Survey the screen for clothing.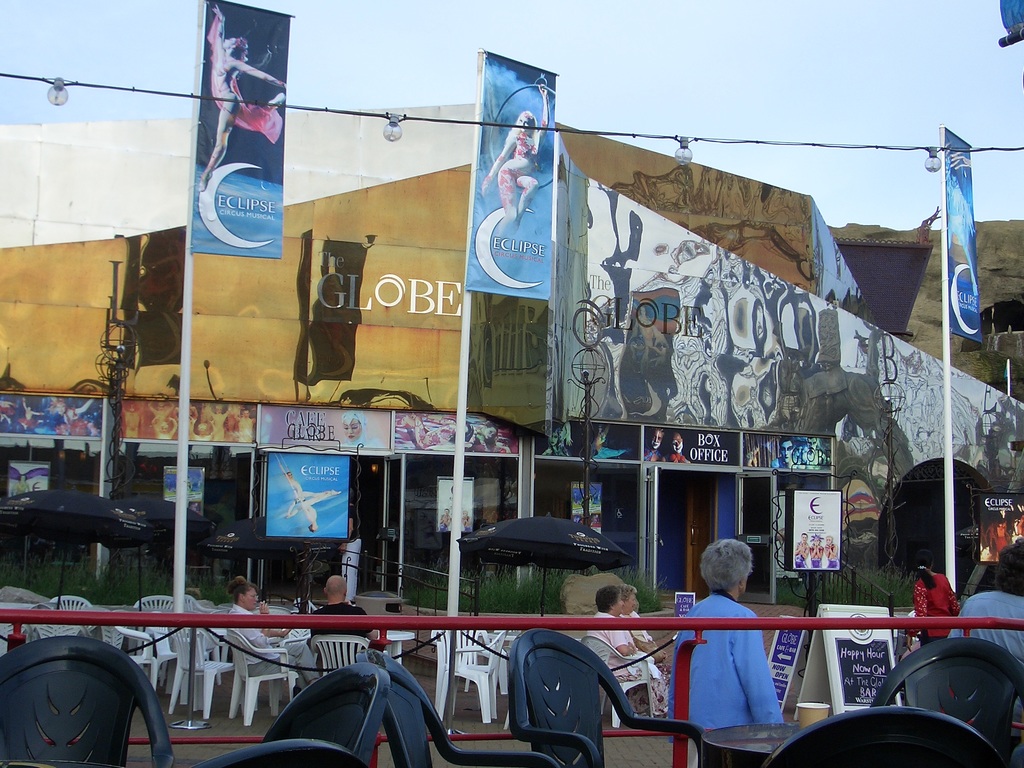
Survey found: Rect(206, 8, 283, 145).
